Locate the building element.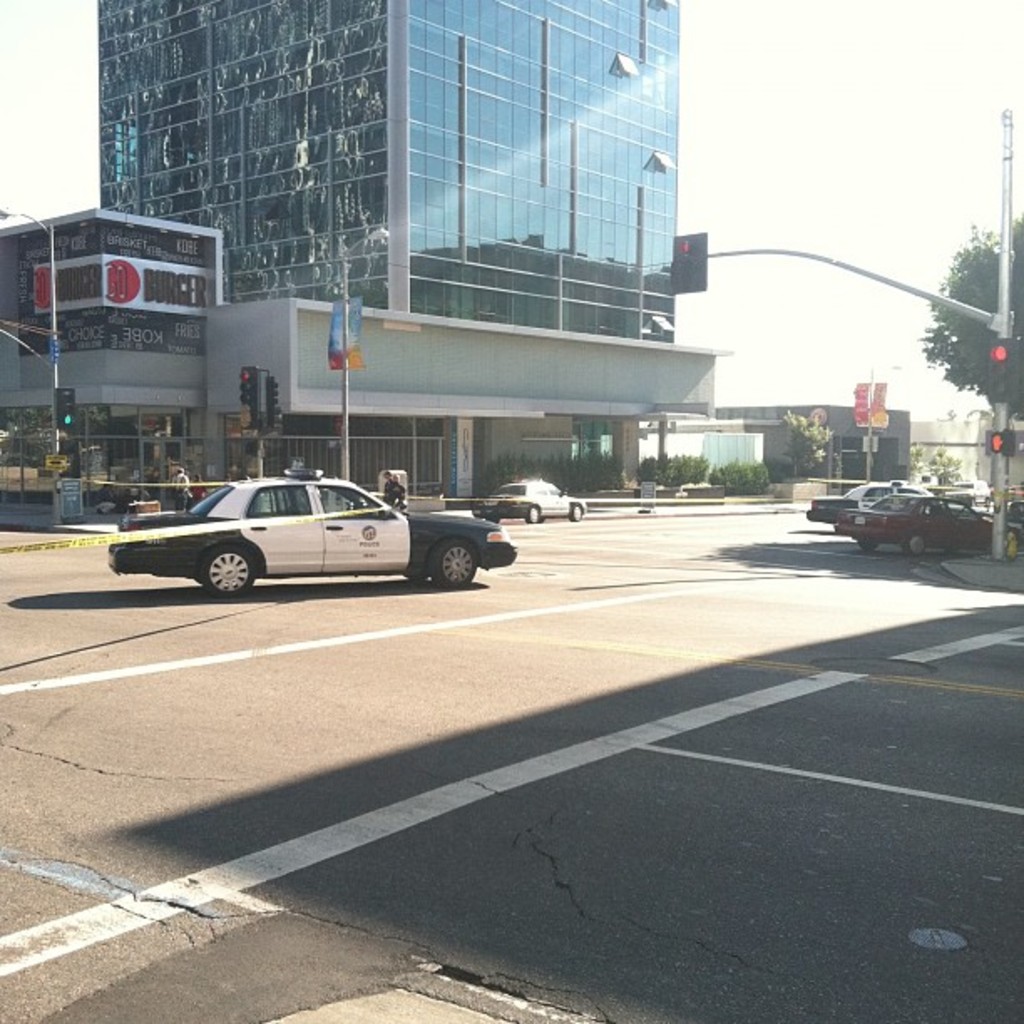
Element bbox: detection(0, 0, 733, 520).
